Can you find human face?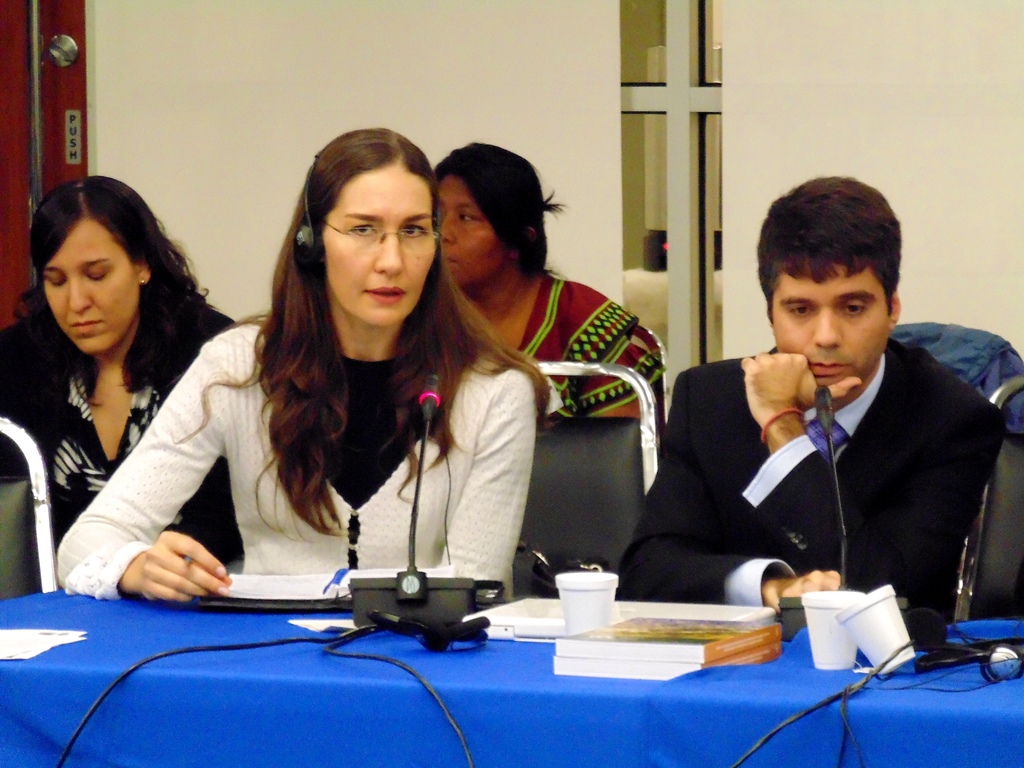
Yes, bounding box: crop(439, 179, 503, 292).
